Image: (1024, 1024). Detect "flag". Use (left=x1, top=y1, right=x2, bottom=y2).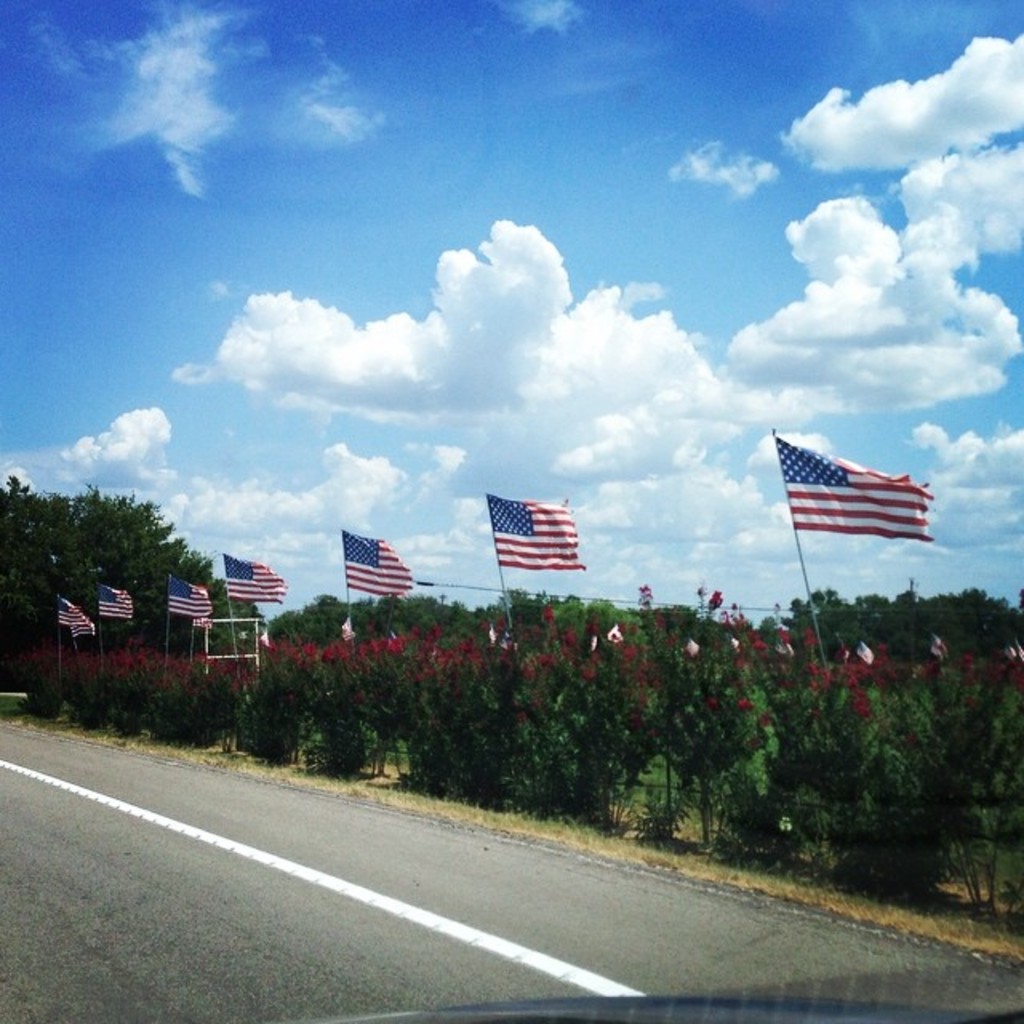
(left=490, top=629, right=509, bottom=651).
